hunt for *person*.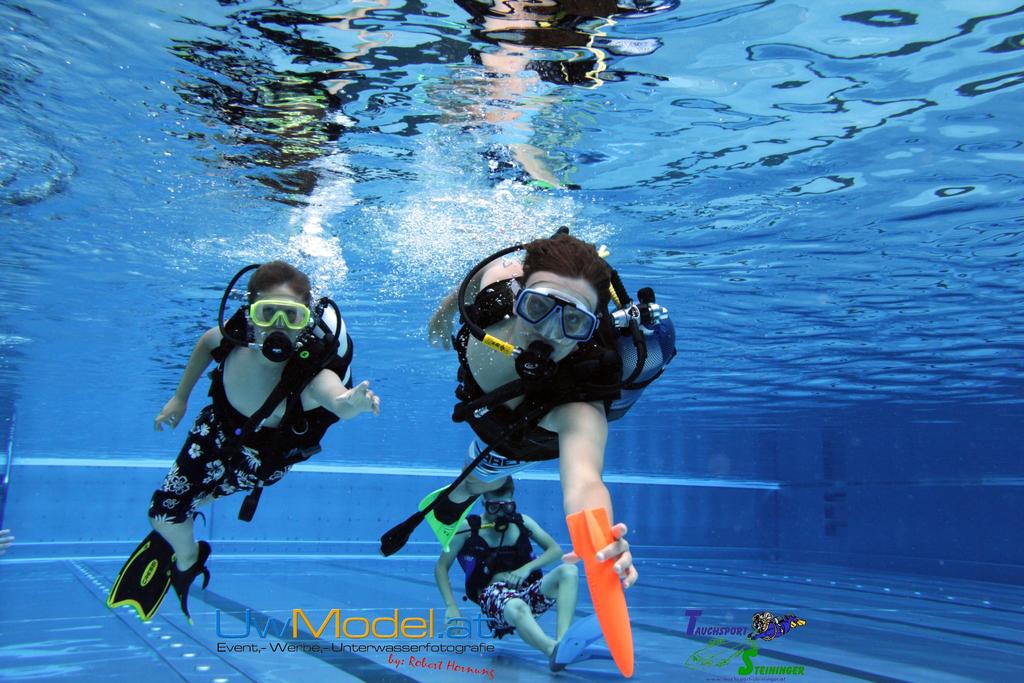
Hunted down at 0, 528, 15, 561.
